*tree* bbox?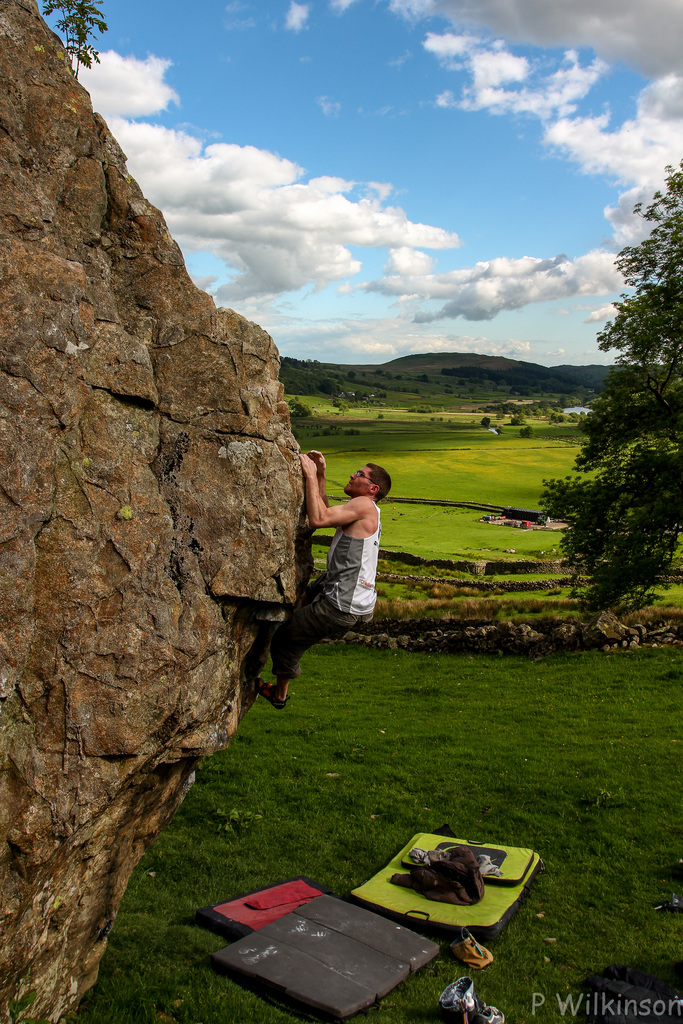
(493, 424, 502, 435)
